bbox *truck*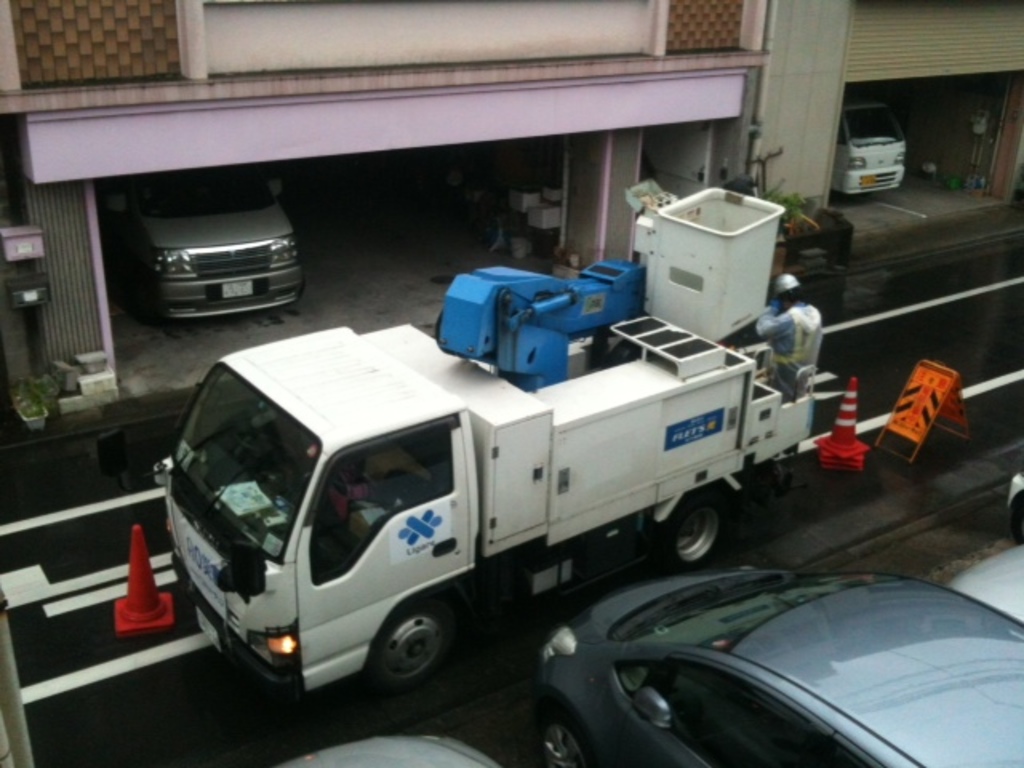
(174, 296, 832, 720)
